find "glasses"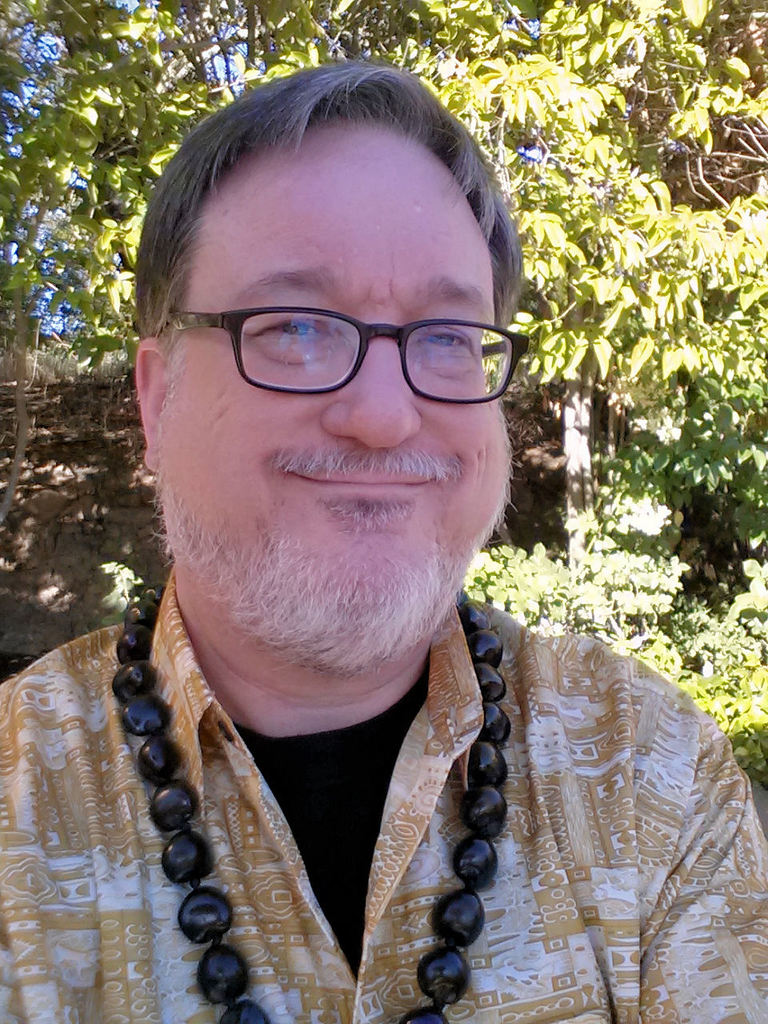
(x1=158, y1=278, x2=526, y2=393)
